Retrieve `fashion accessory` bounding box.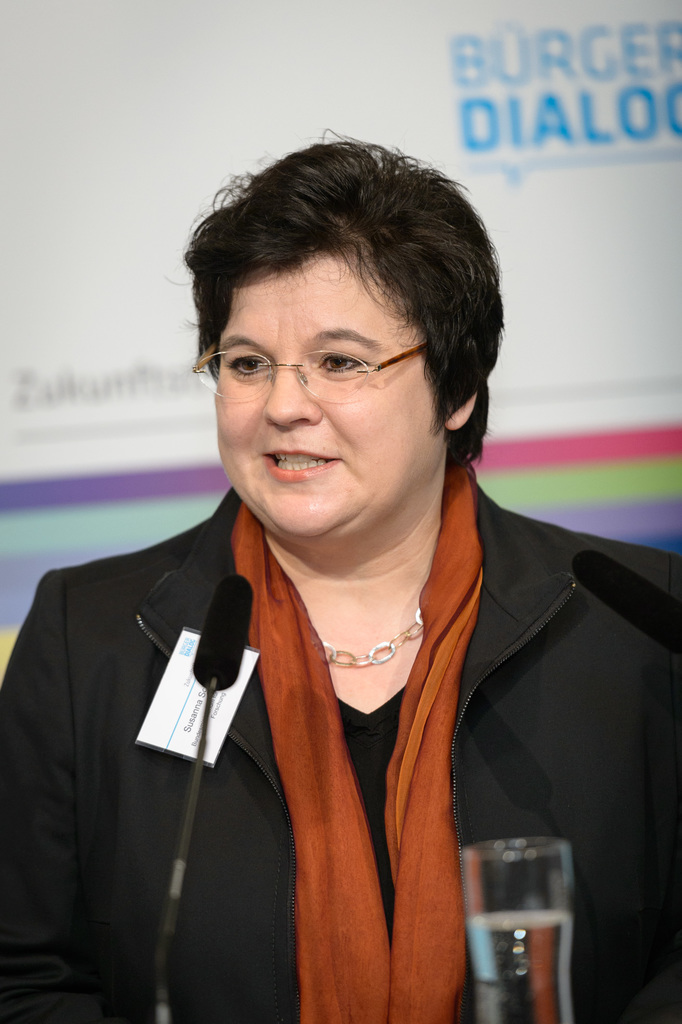
Bounding box: pyautogui.locateOnScreen(319, 607, 425, 668).
